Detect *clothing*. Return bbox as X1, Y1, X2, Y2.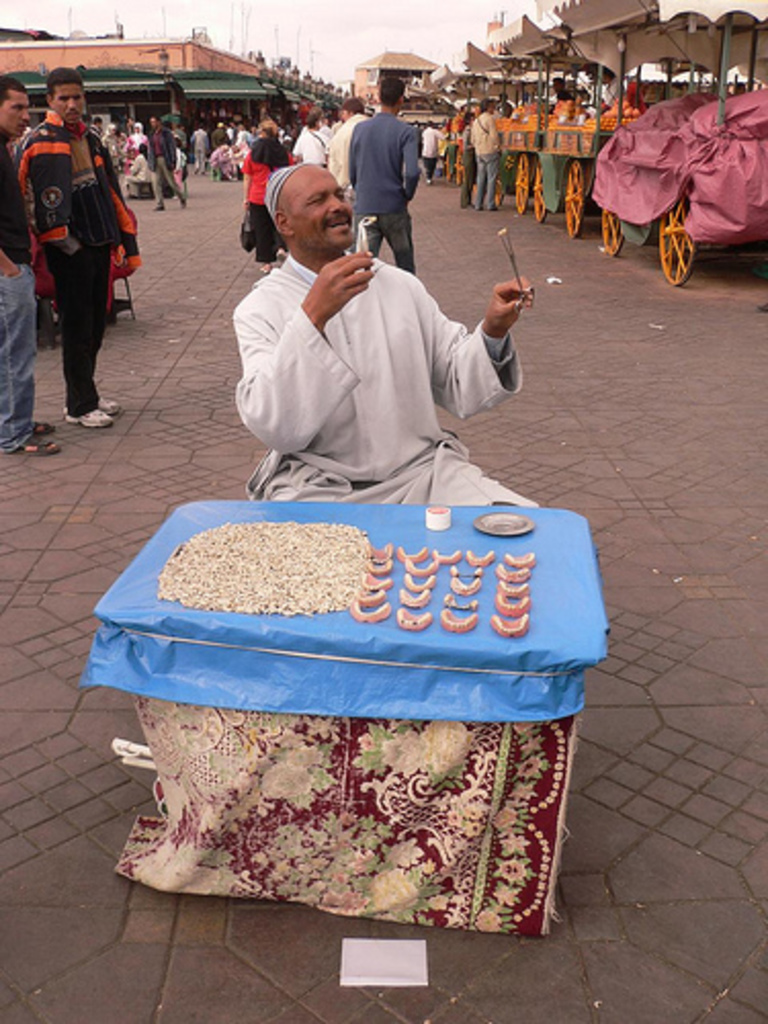
340, 98, 416, 266.
